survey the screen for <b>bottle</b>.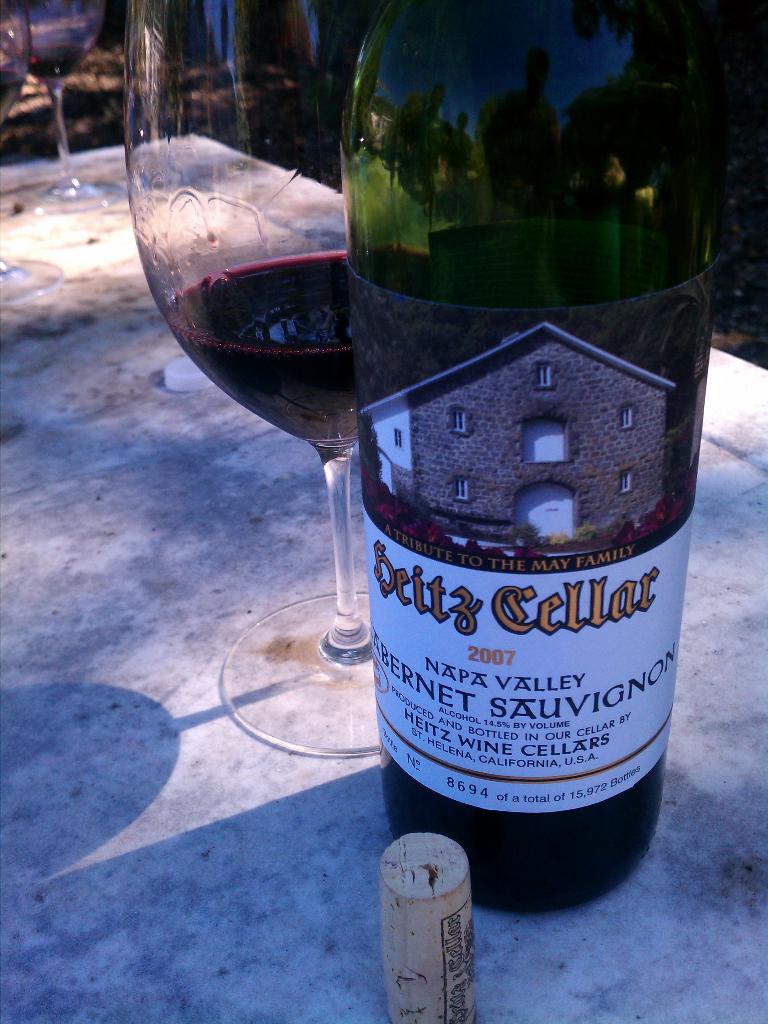
Survey found: bbox=(300, 54, 690, 937).
